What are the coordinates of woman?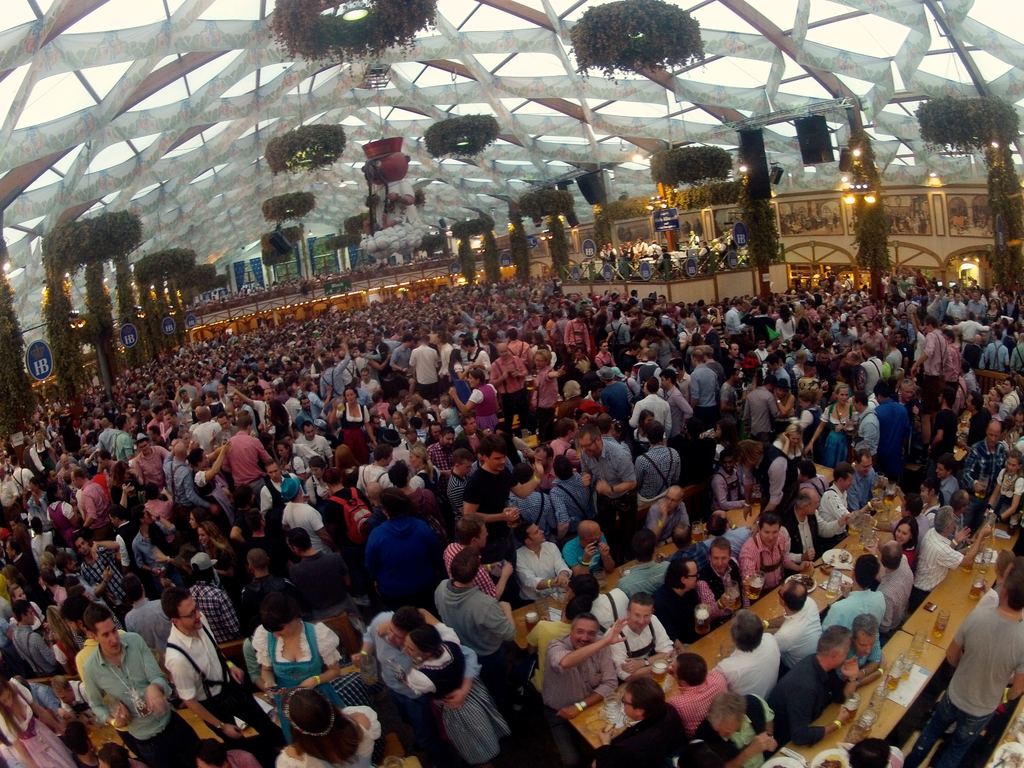
580 312 594 336.
